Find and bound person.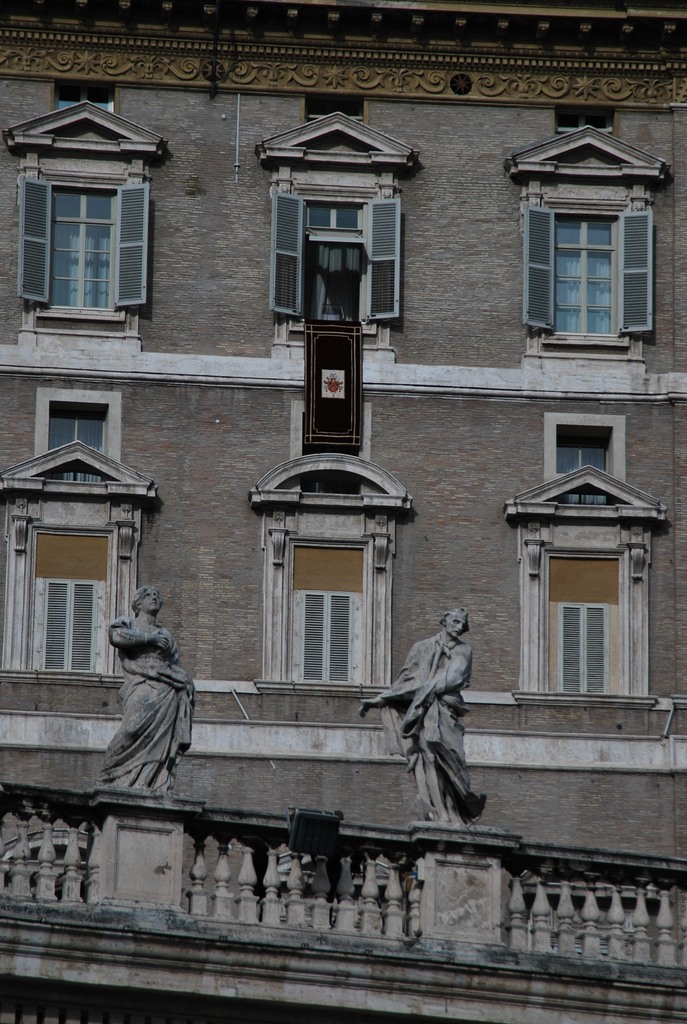
Bound: 102,581,196,798.
